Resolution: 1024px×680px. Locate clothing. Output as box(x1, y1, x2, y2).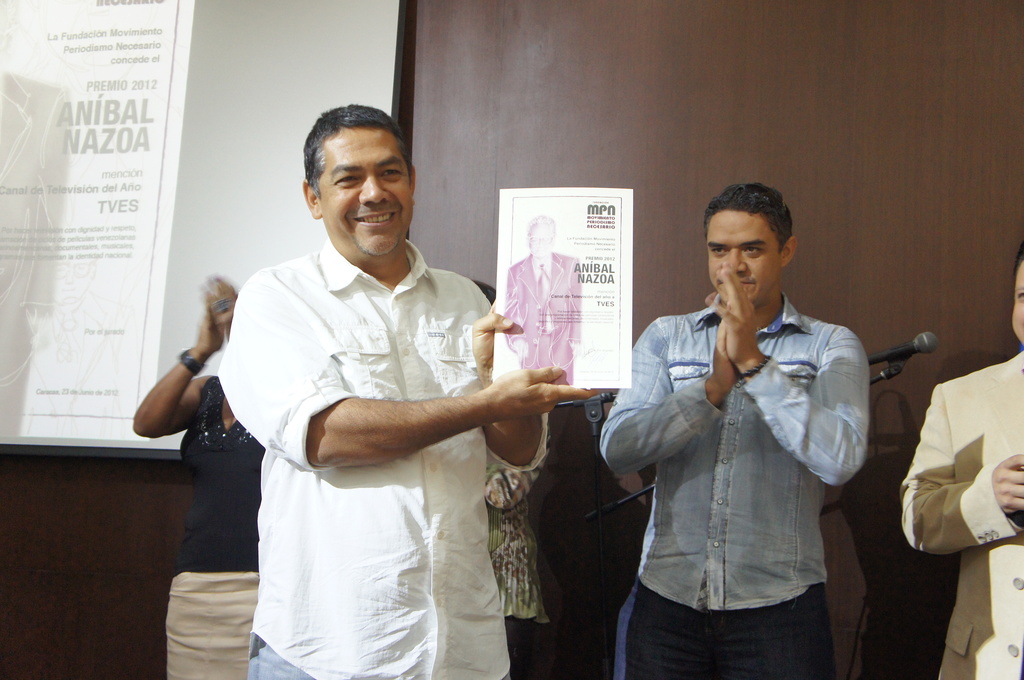
box(612, 263, 890, 670).
